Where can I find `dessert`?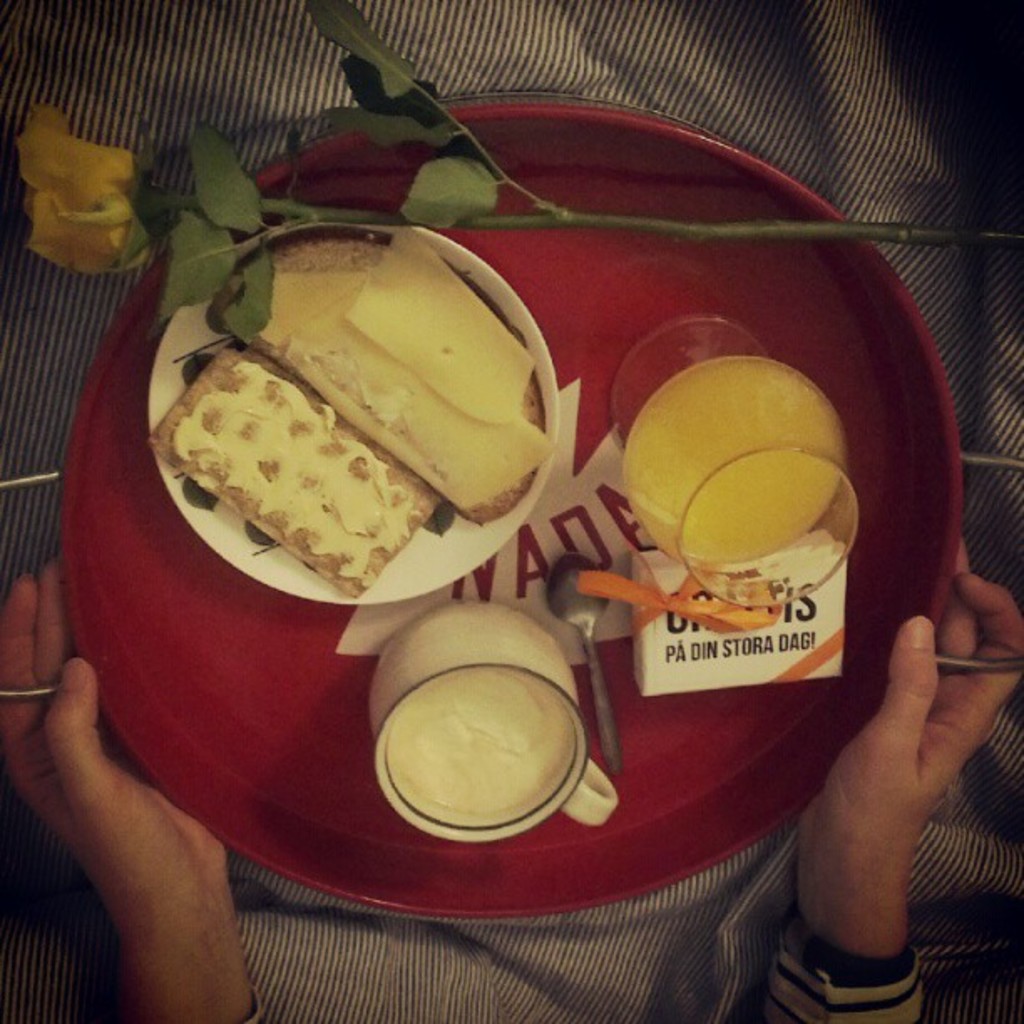
You can find it at {"x1": 122, "y1": 248, "x2": 579, "y2": 626}.
